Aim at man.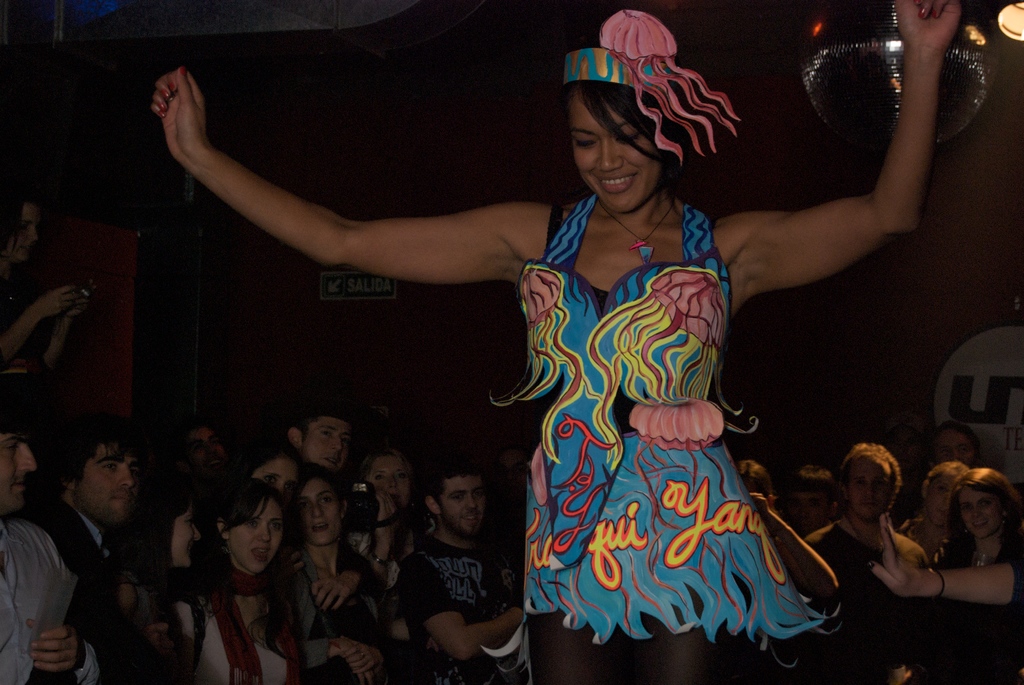
Aimed at bbox=(286, 413, 358, 471).
